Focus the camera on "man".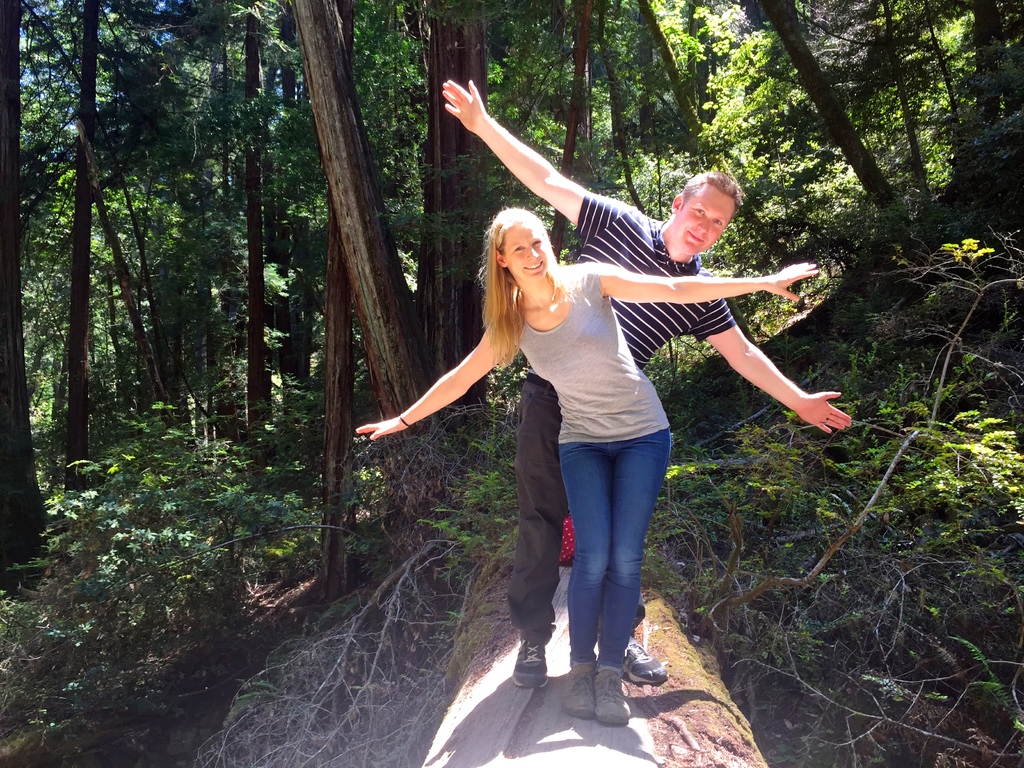
Focus region: select_region(325, 113, 817, 707).
